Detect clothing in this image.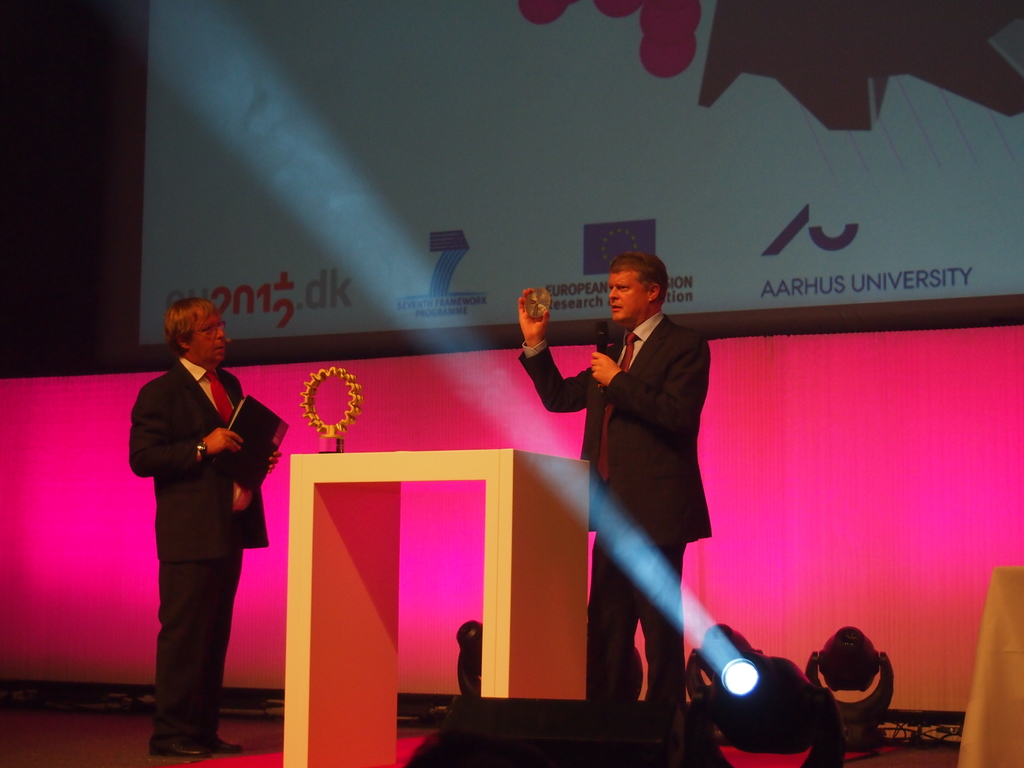
Detection: Rect(515, 309, 721, 722).
